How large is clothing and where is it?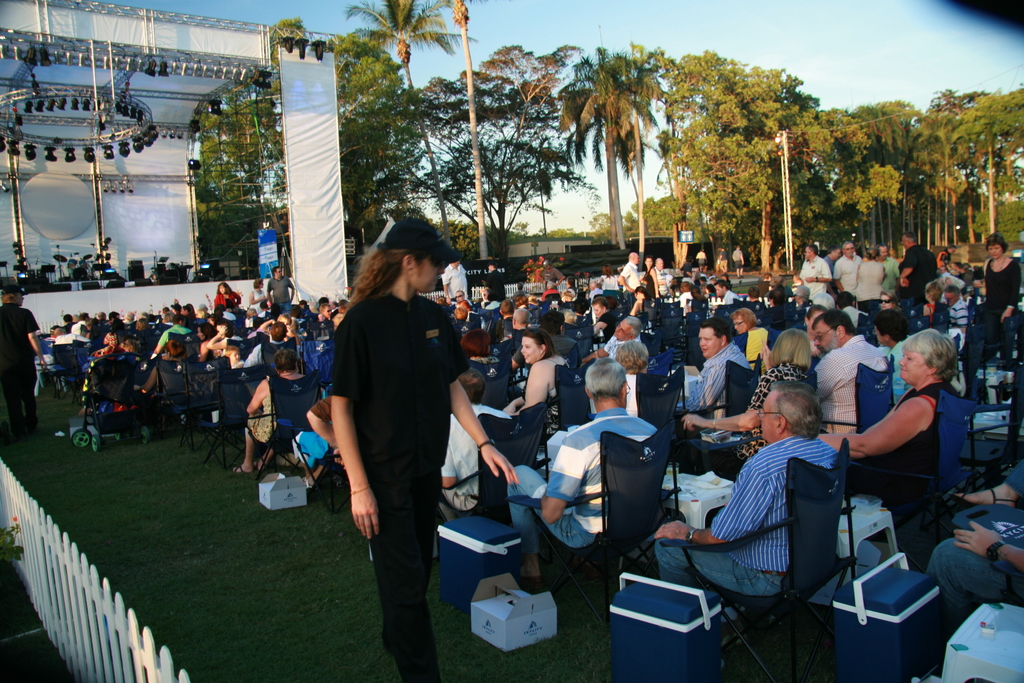
Bounding box: [left=681, top=337, right=748, bottom=424].
